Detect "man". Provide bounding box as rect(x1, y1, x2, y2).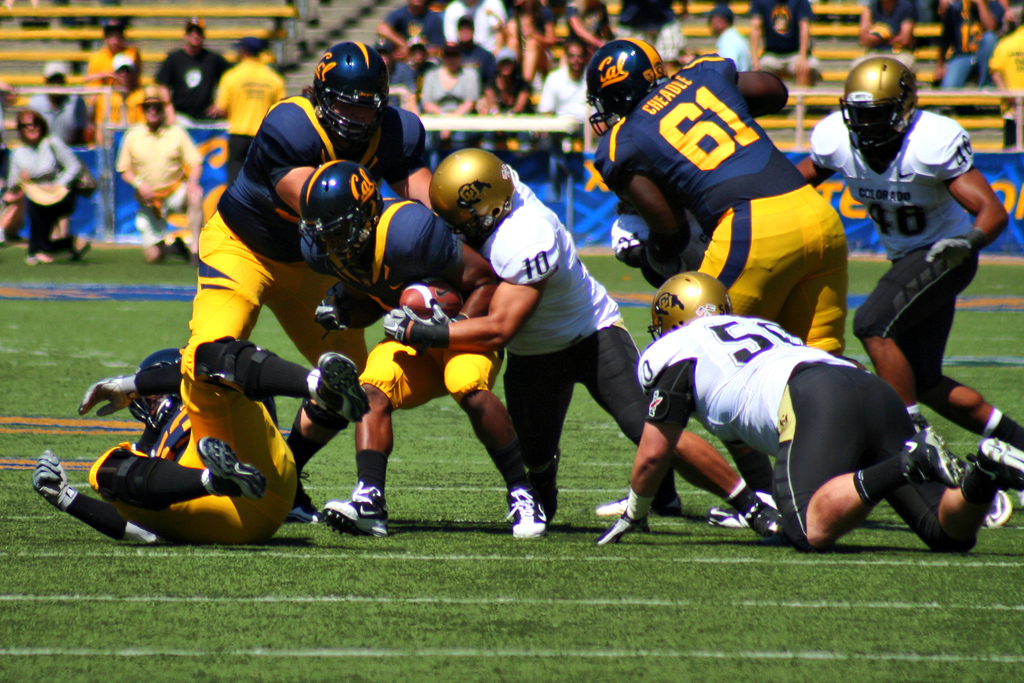
rect(986, 4, 1023, 150).
